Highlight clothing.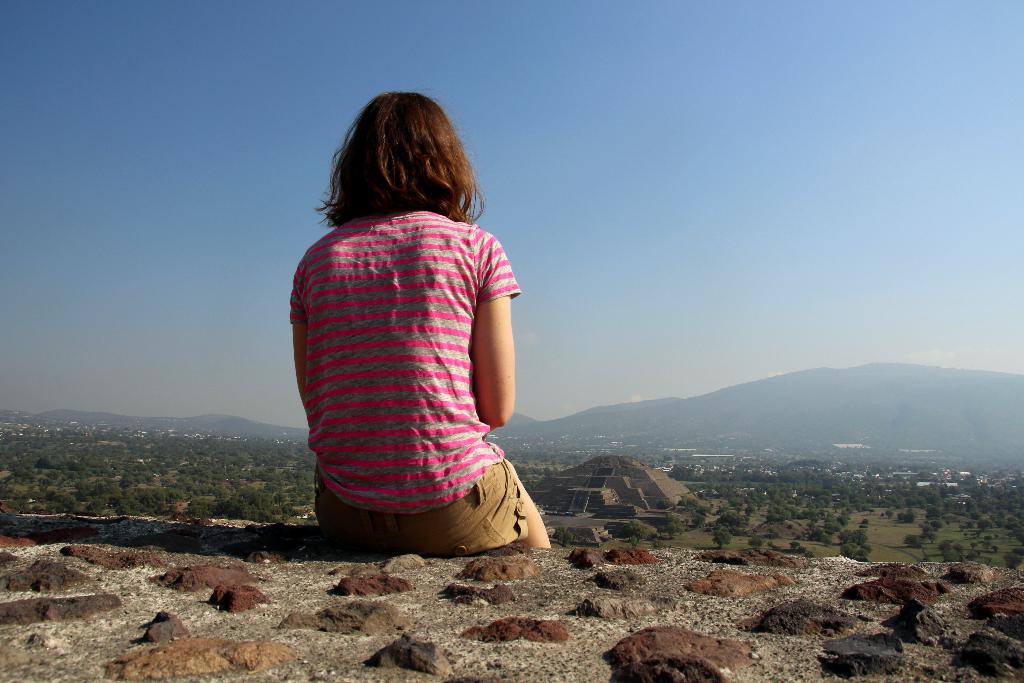
Highlighted region: pyautogui.locateOnScreen(286, 206, 528, 547).
